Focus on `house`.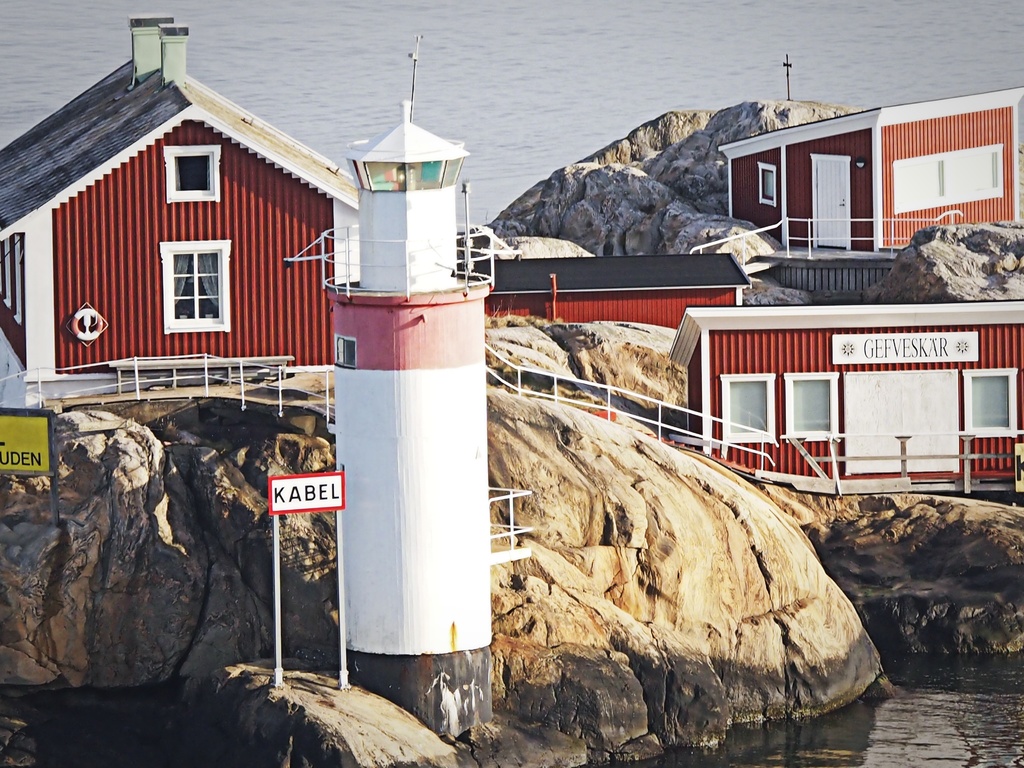
Focused at BBox(662, 303, 1023, 497).
